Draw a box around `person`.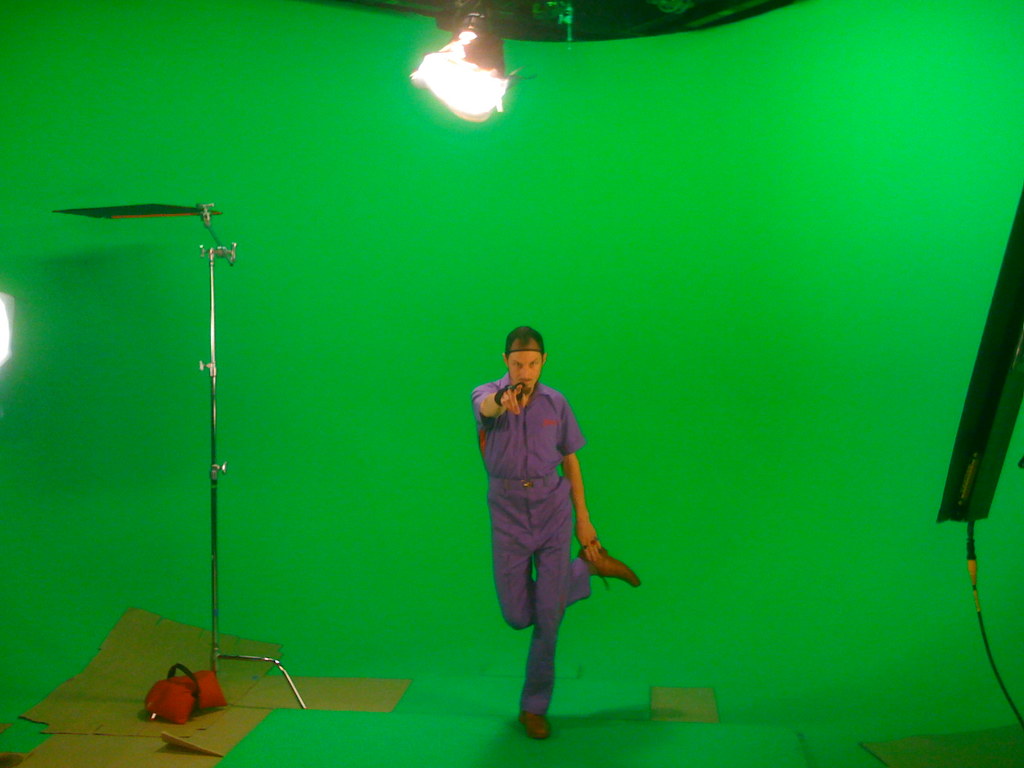
<bbox>479, 308, 625, 735</bbox>.
